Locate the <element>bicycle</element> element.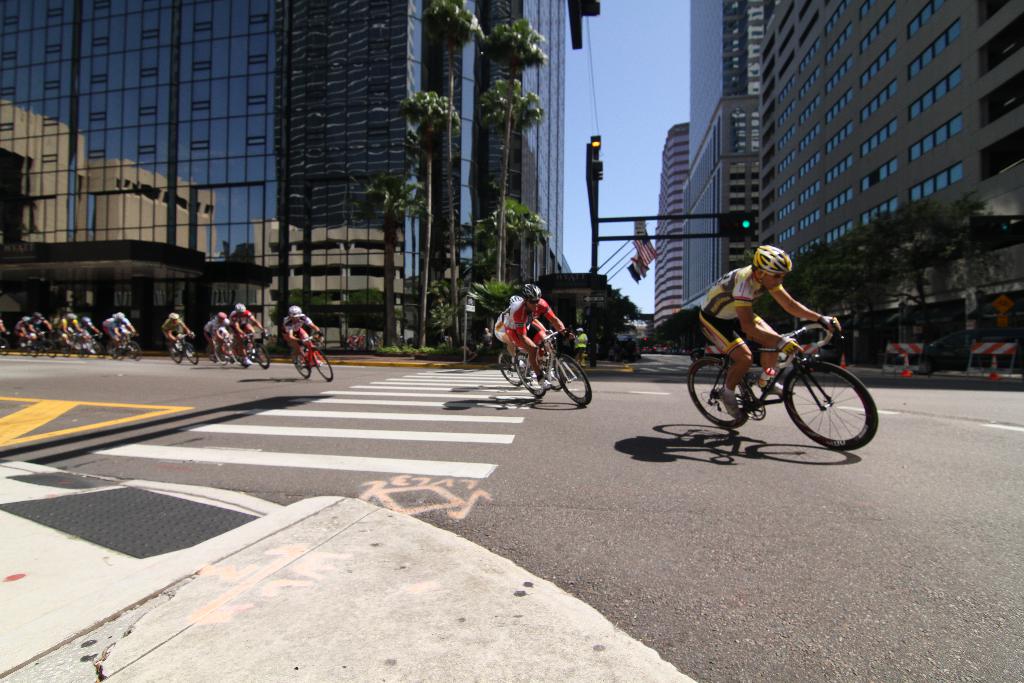
Element bbox: <region>232, 327, 269, 370</region>.
